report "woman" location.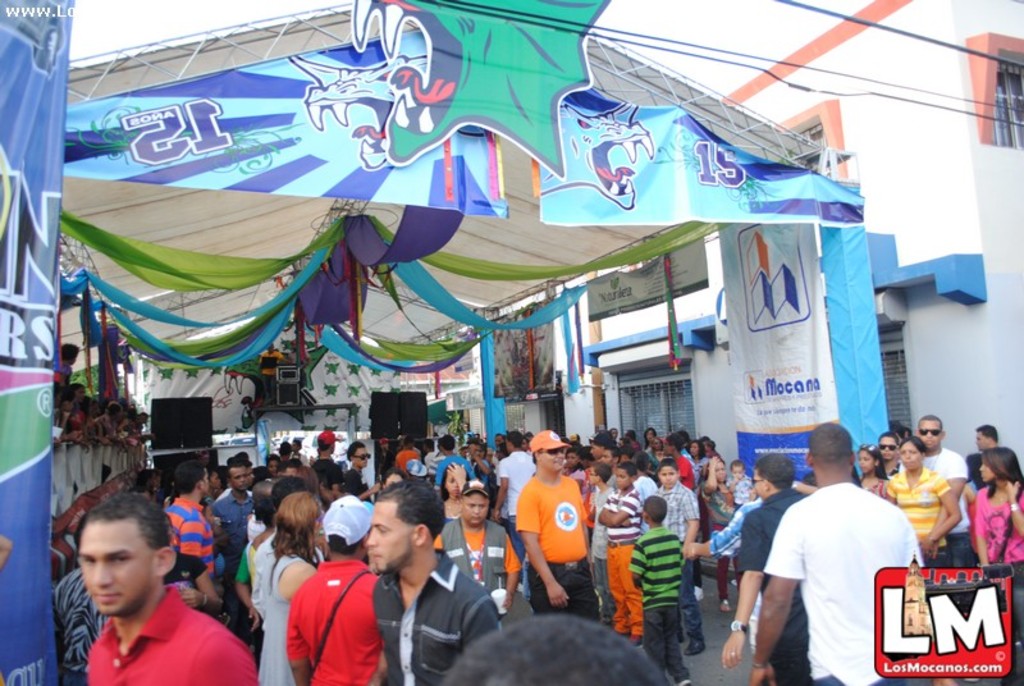
Report: [70,381,86,445].
